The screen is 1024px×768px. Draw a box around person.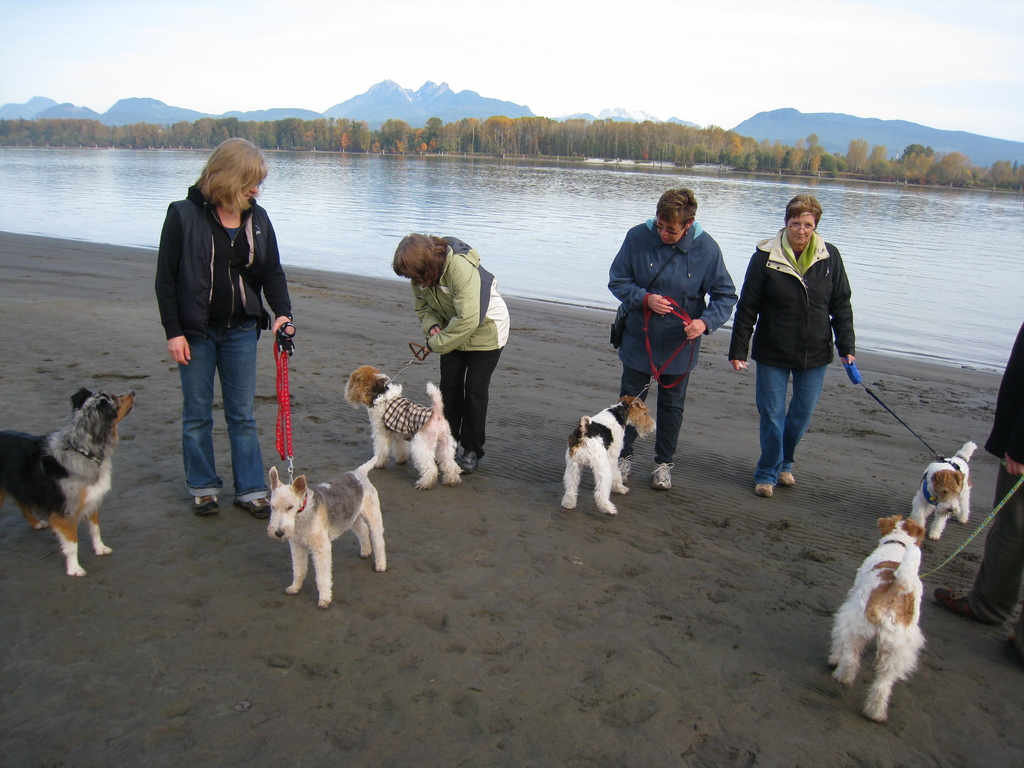
left=936, top=316, right=1023, bottom=667.
